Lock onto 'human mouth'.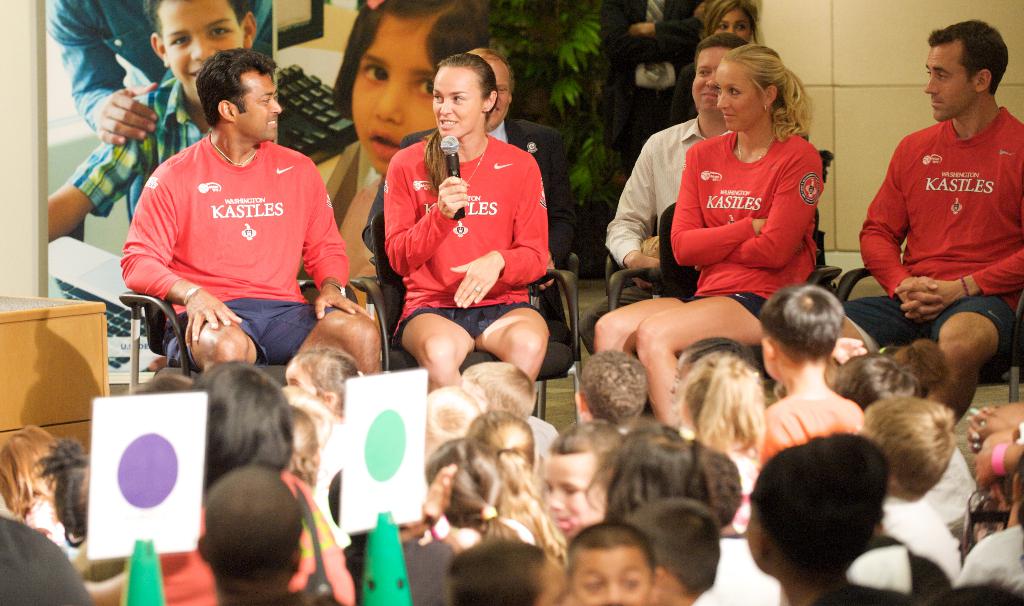
Locked: x1=723 y1=113 x2=735 y2=123.
